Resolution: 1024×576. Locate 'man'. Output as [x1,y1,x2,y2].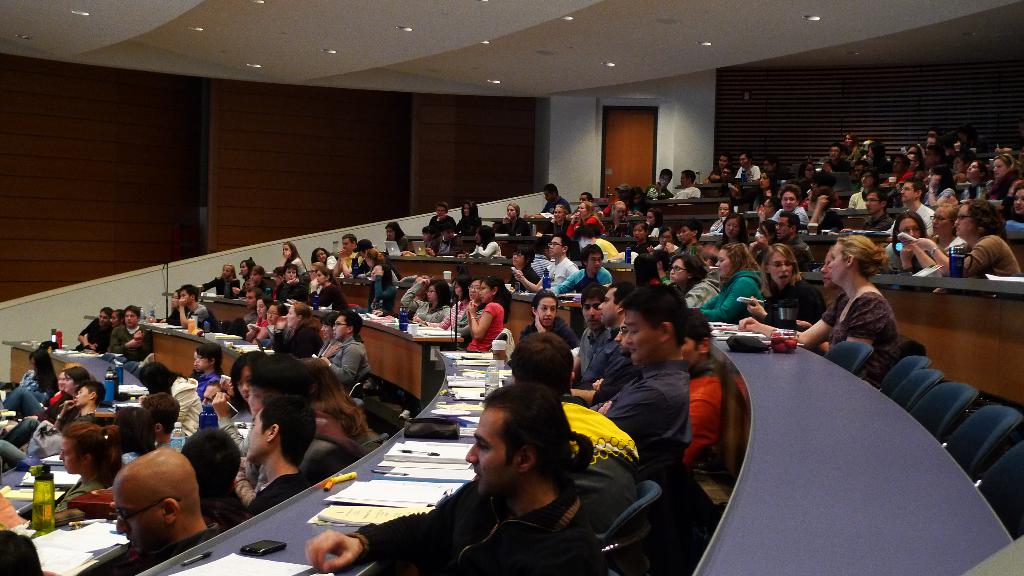
[0,378,109,465].
